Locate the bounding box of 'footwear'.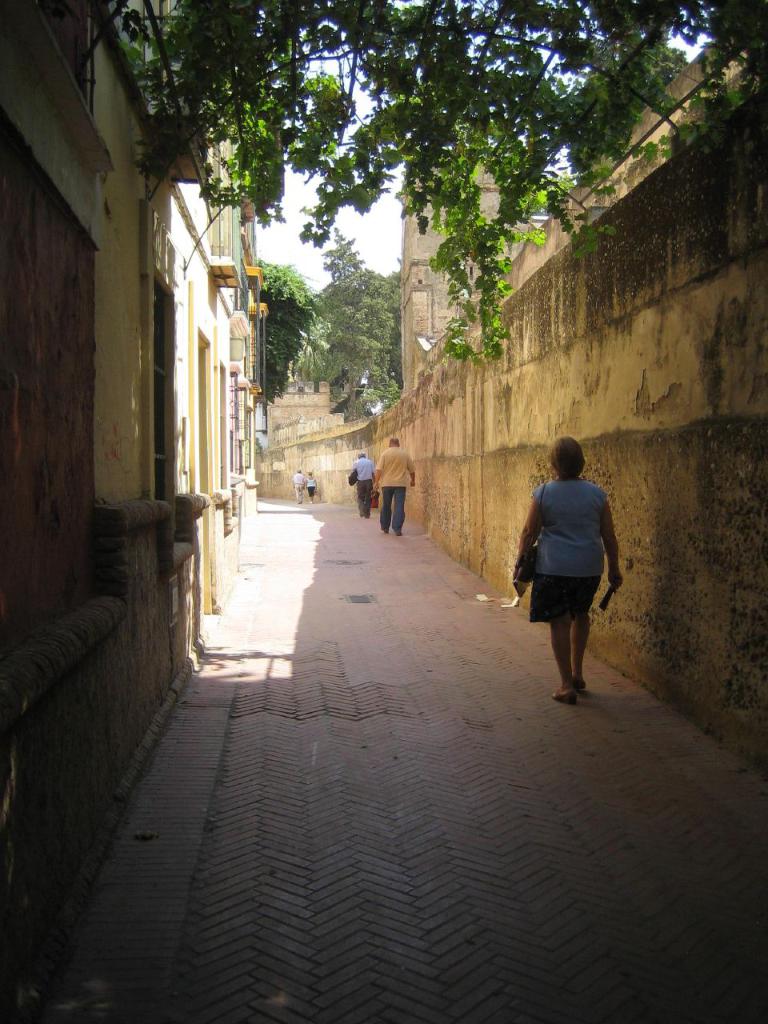
Bounding box: rect(559, 685, 574, 706).
